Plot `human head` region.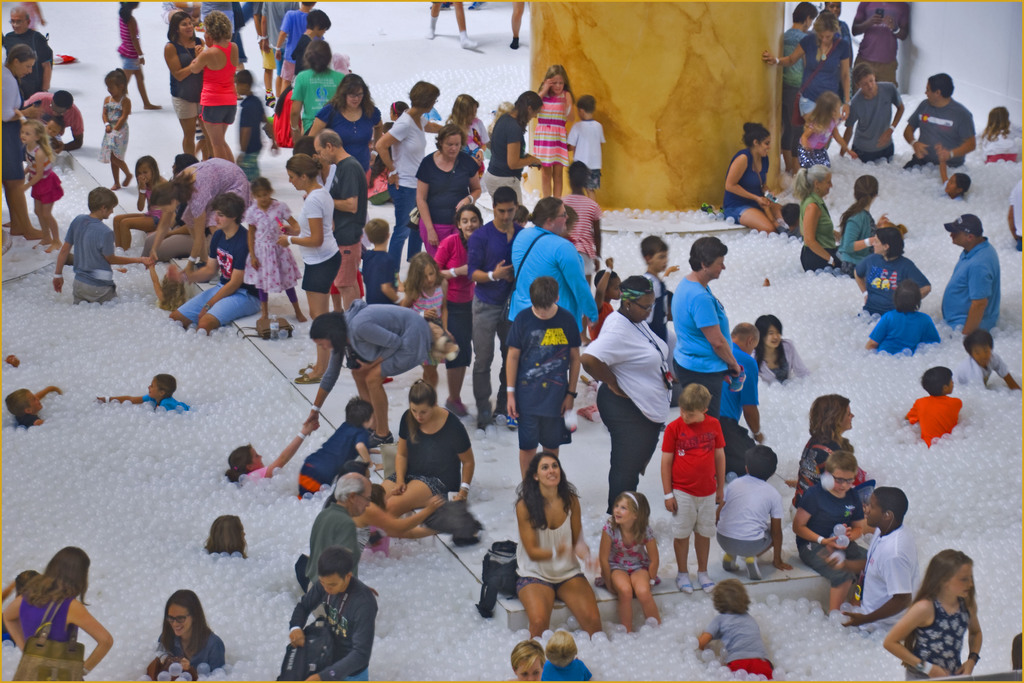
Plotted at {"left": 120, "top": 0, "right": 140, "bottom": 15}.
